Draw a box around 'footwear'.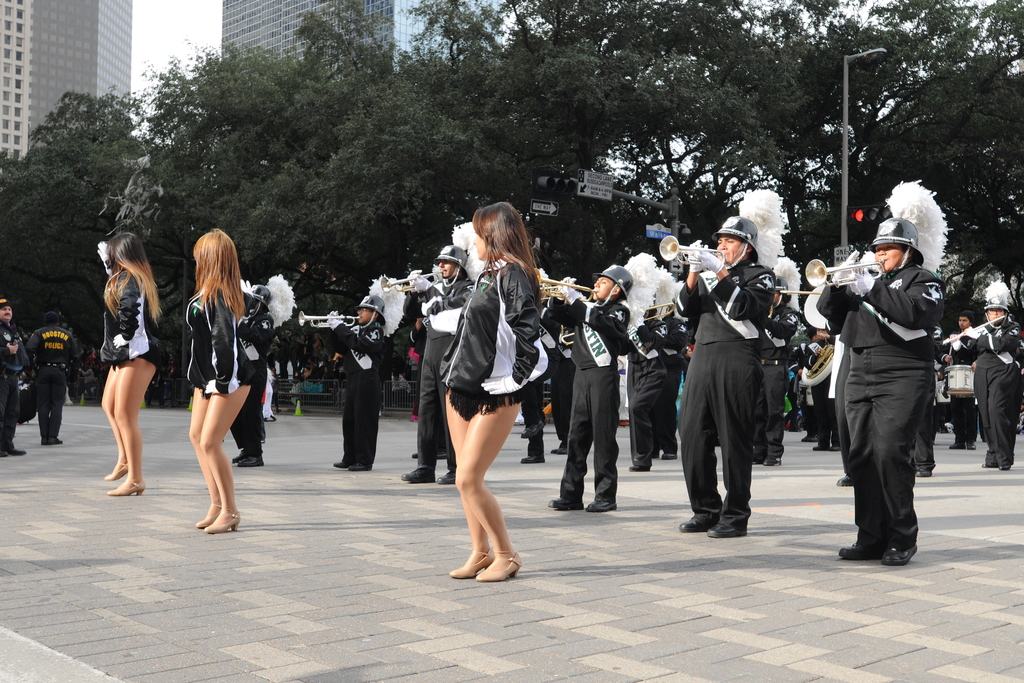
rect(950, 439, 960, 447).
